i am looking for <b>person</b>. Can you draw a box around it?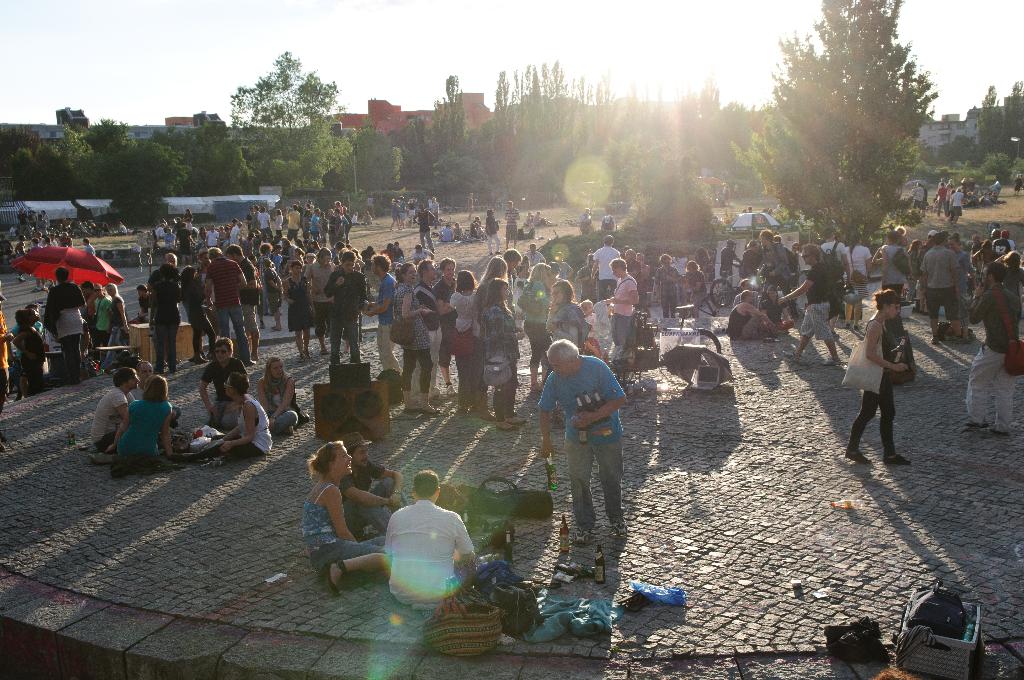
Sure, the bounding box is bbox=[339, 430, 404, 544].
